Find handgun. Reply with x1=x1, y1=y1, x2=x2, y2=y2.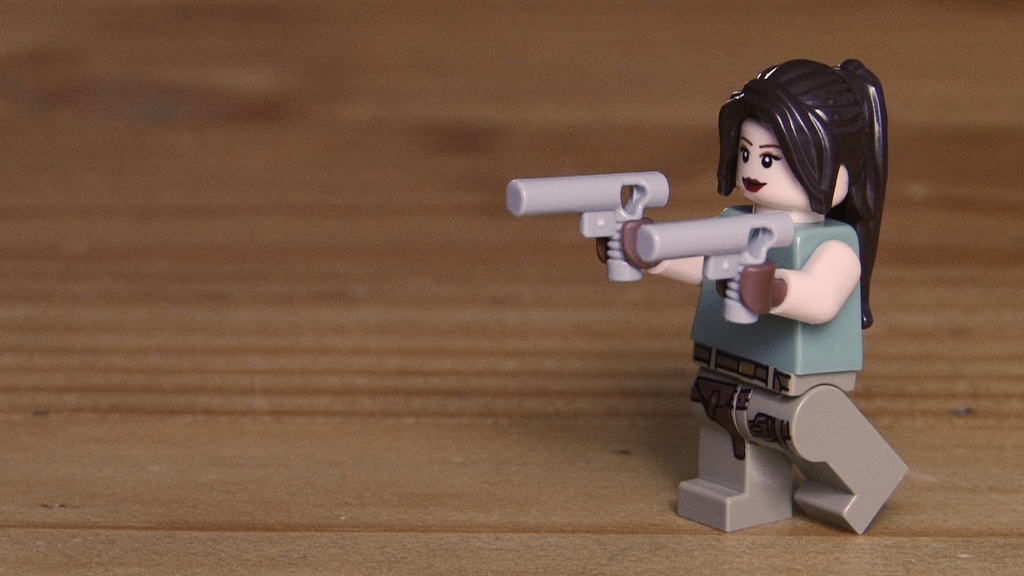
x1=506, y1=172, x2=671, y2=282.
